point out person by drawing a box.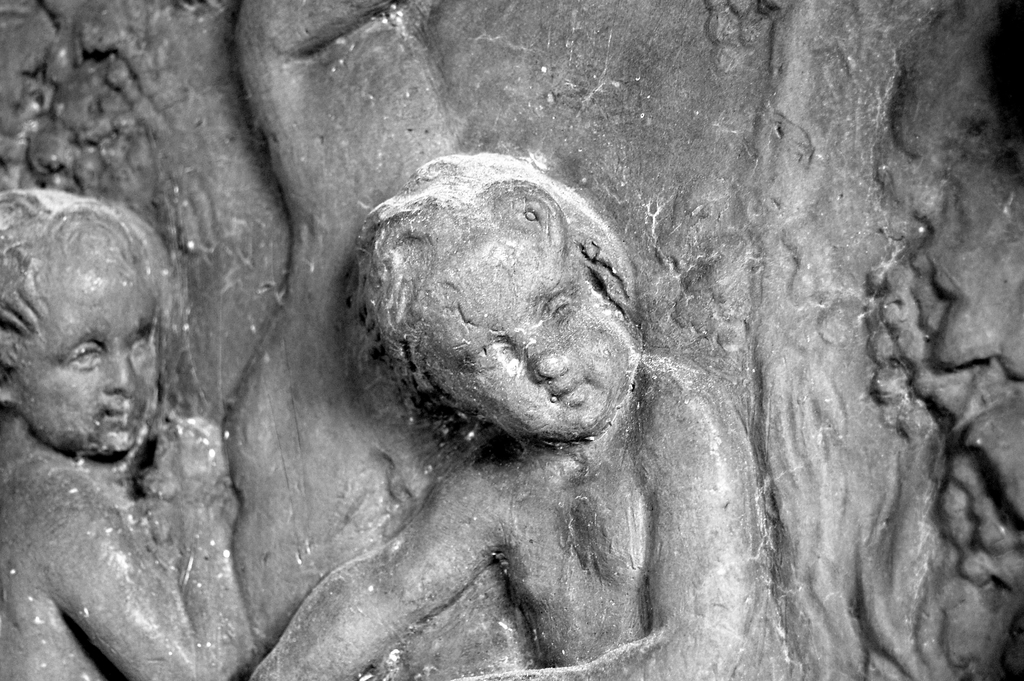
box(3, 178, 224, 680).
